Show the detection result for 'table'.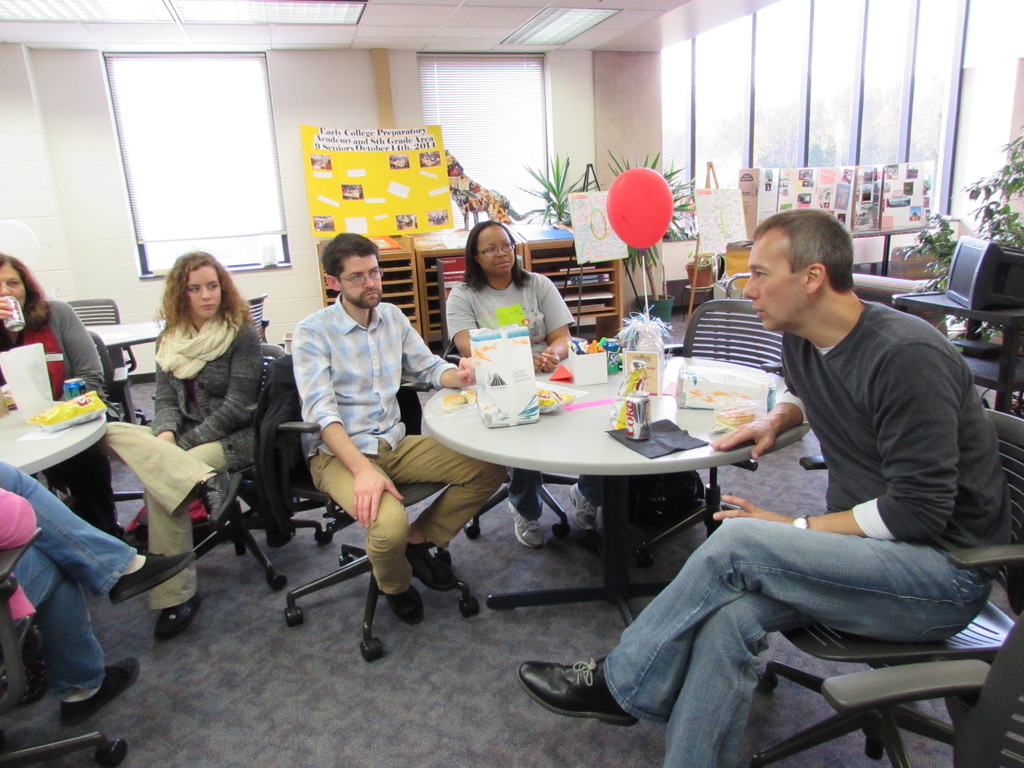
BBox(893, 288, 1023, 413).
